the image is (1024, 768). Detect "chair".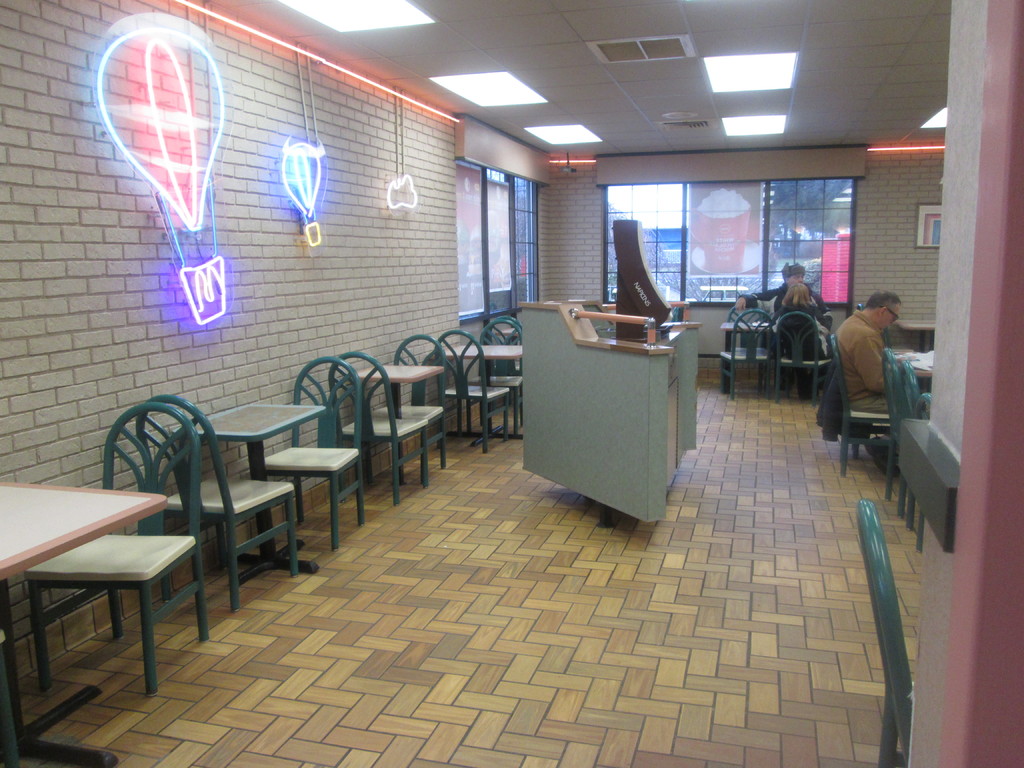
Detection: [left=327, top=349, right=430, bottom=506].
